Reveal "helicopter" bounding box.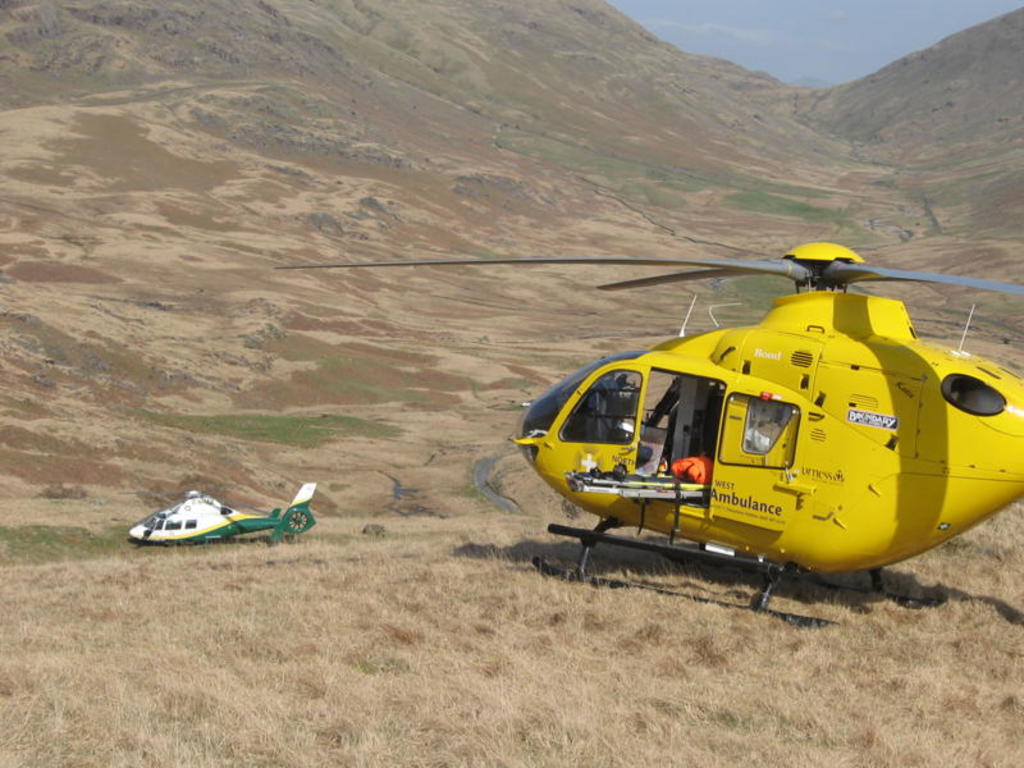
Revealed: l=127, t=483, r=319, b=549.
